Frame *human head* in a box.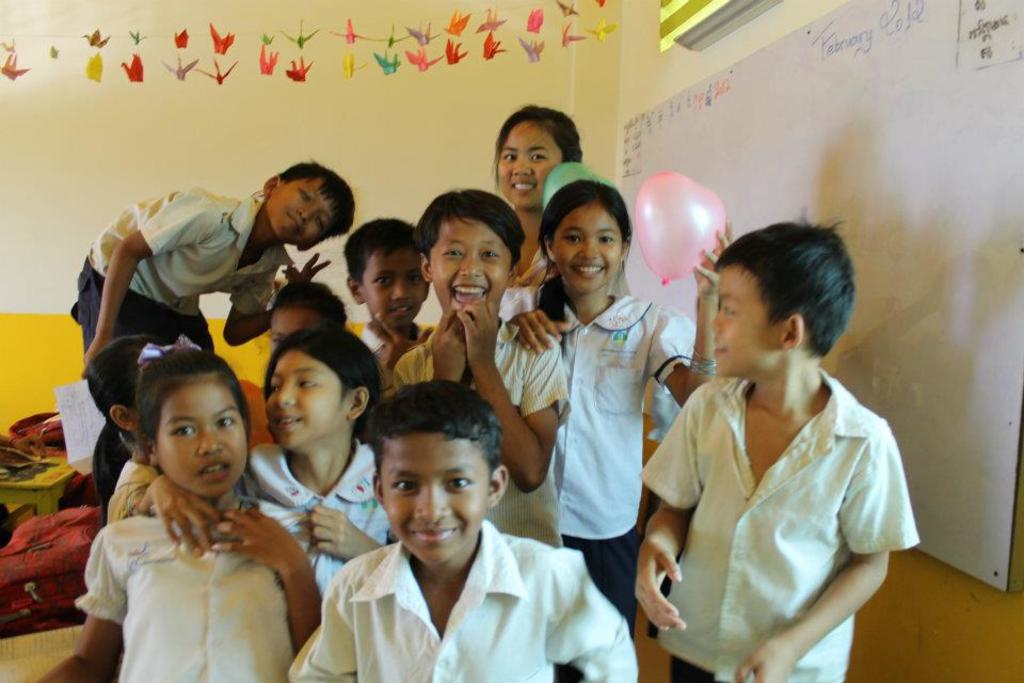
[x1=262, y1=157, x2=355, y2=255].
